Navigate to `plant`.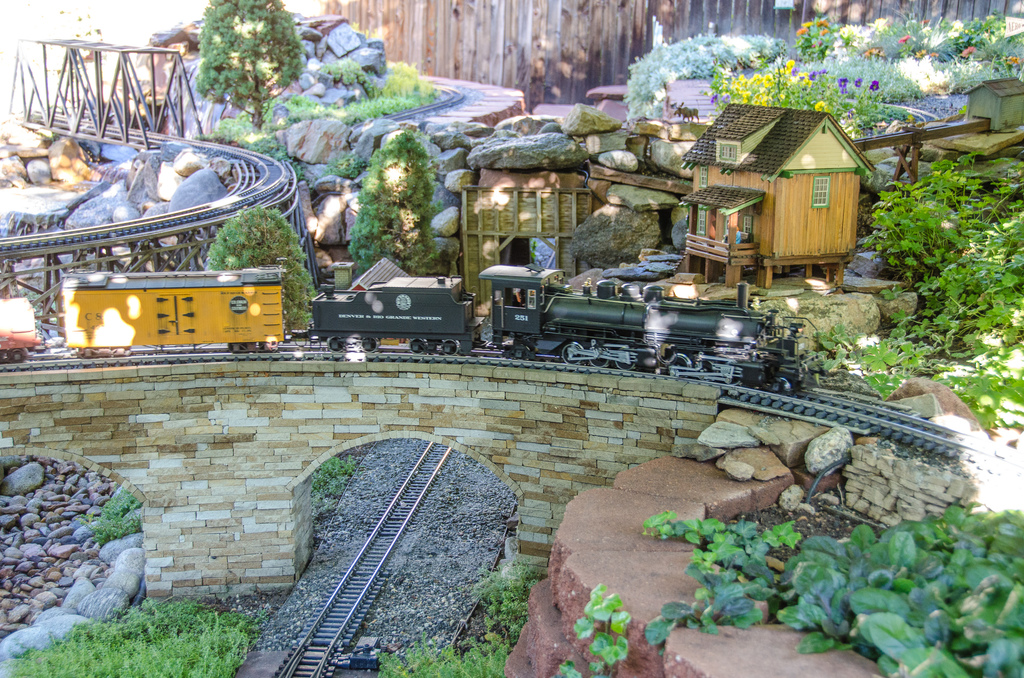
Navigation target: x1=308 y1=444 x2=365 y2=535.
